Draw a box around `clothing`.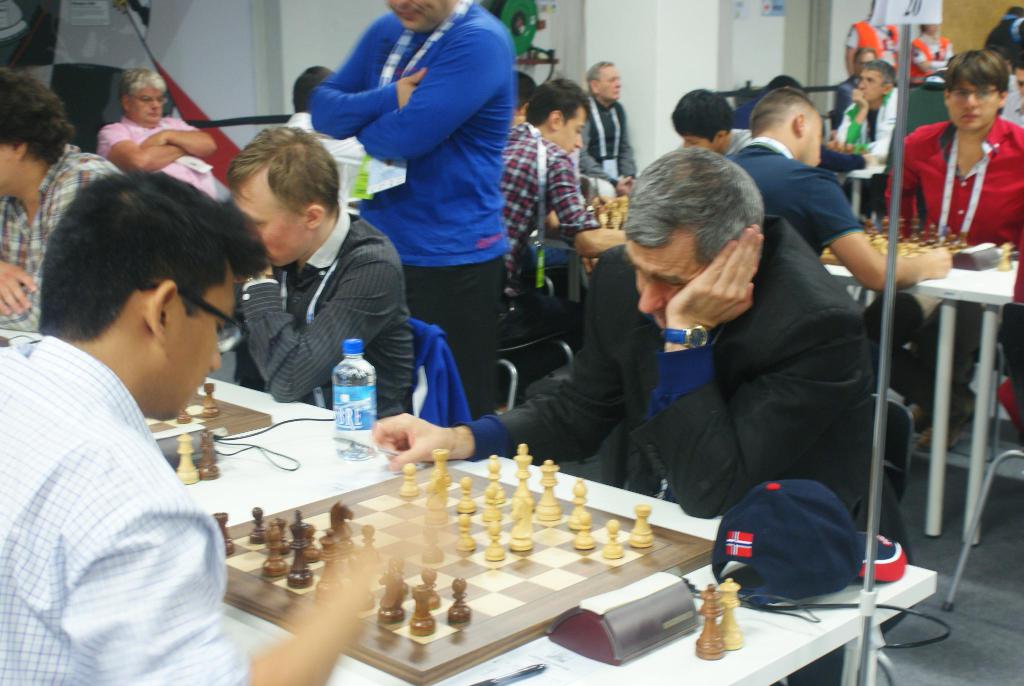
left=582, top=93, right=636, bottom=184.
